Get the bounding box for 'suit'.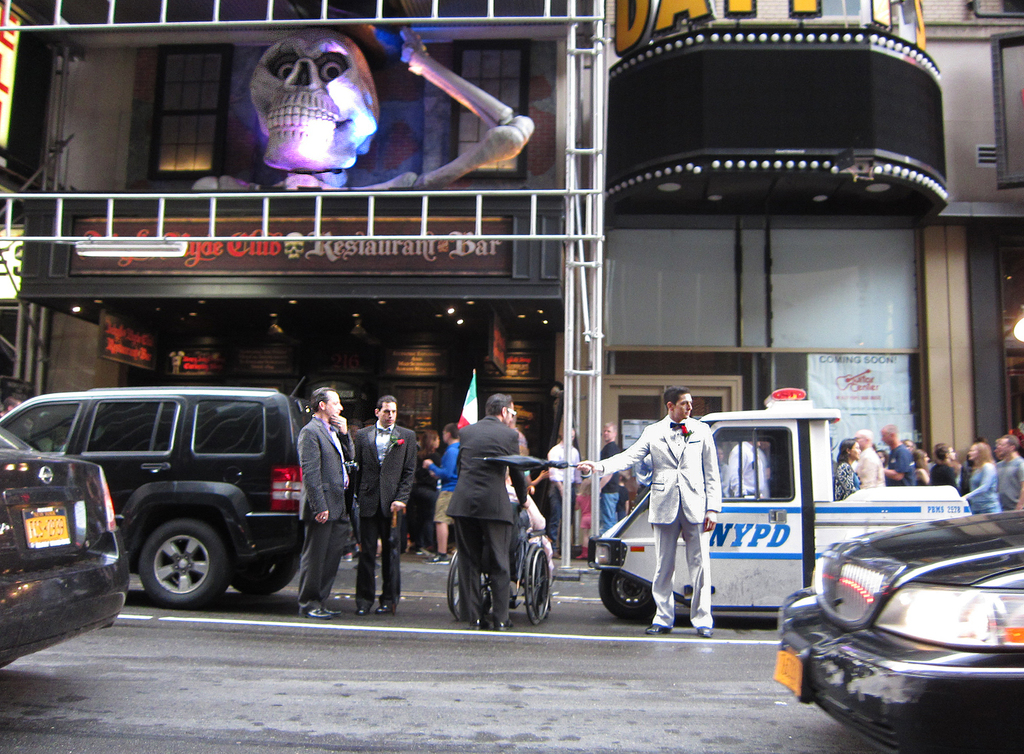
(446,418,528,617).
